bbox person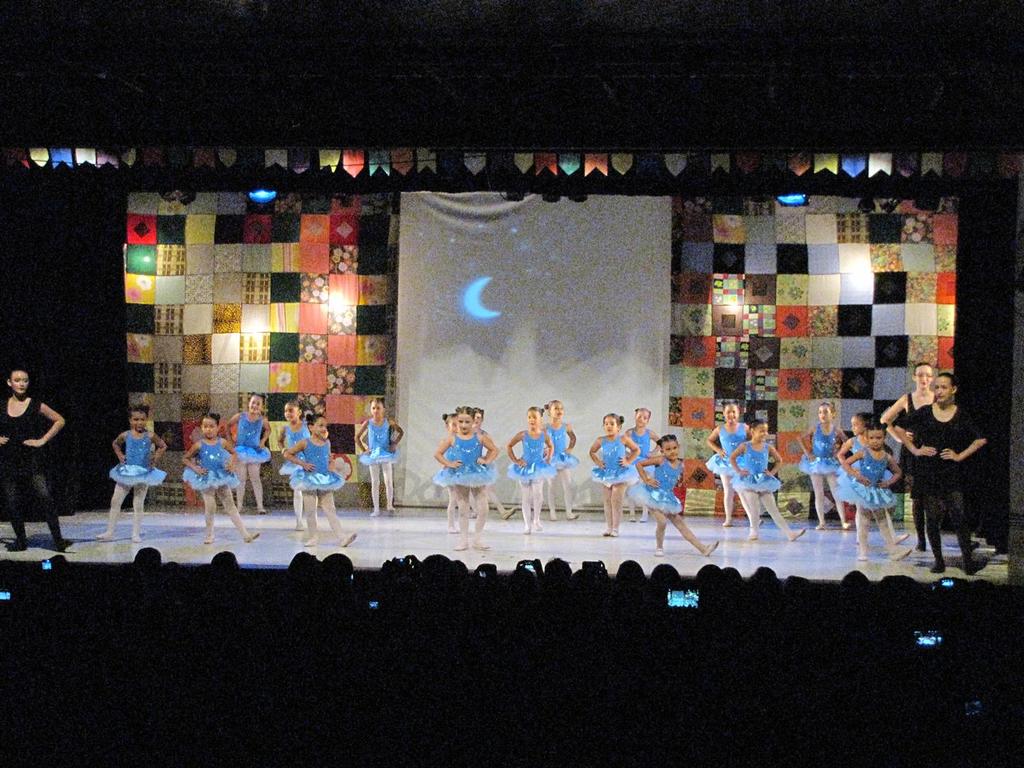
[left=283, top=412, right=356, bottom=543]
